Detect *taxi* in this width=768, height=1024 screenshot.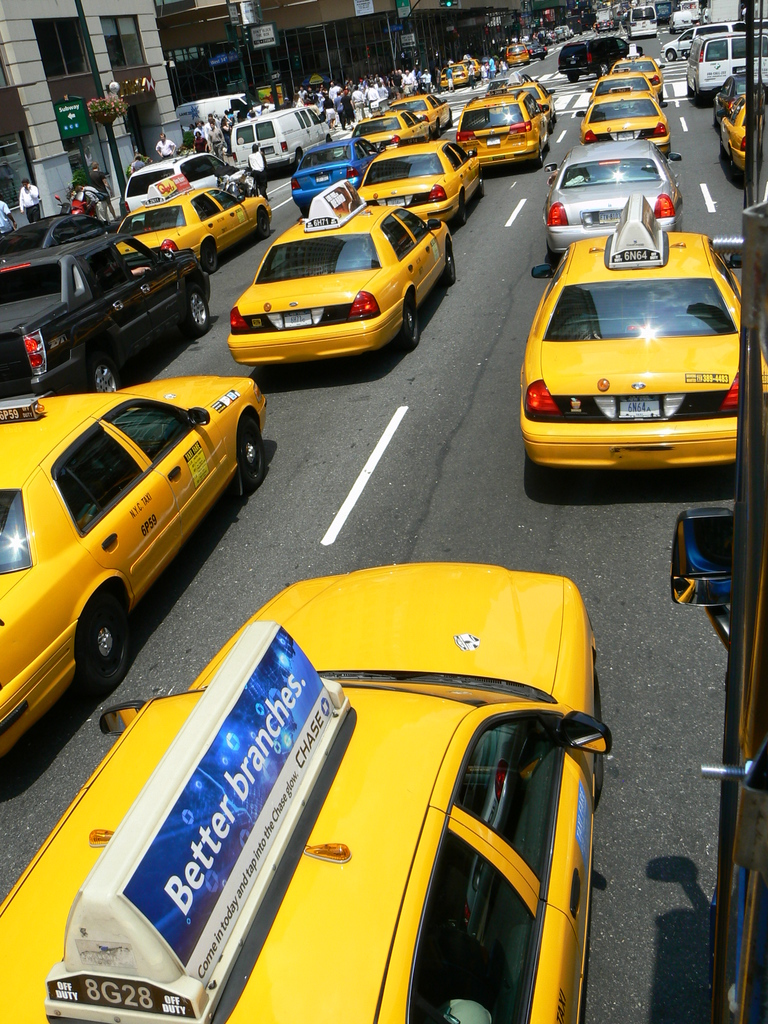
Detection: detection(577, 84, 669, 154).
